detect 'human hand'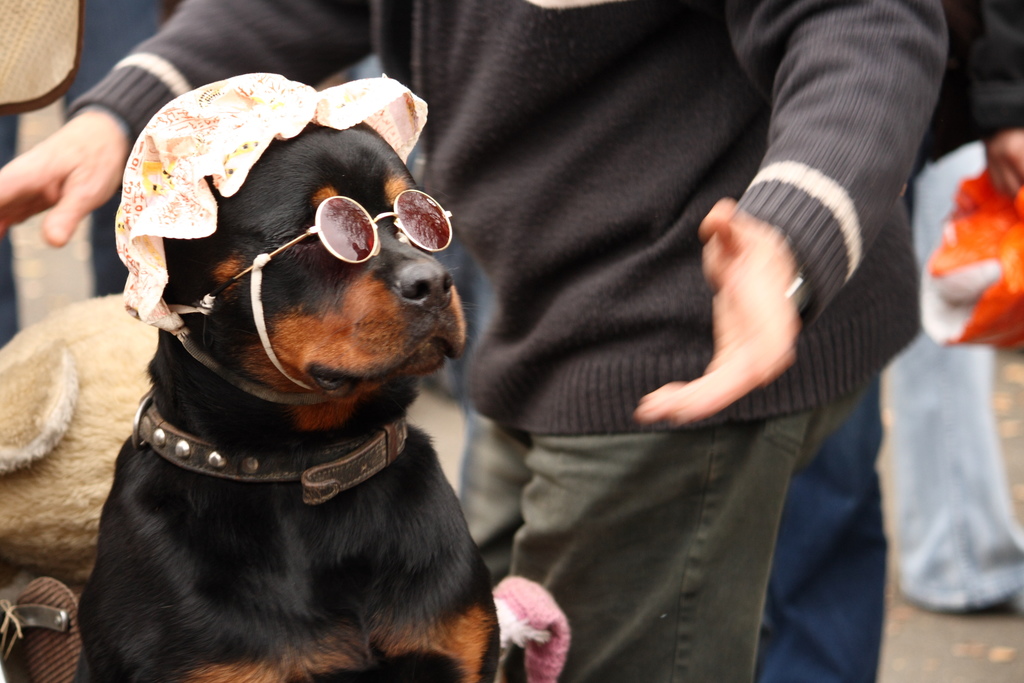
x1=0 y1=108 x2=132 y2=251
